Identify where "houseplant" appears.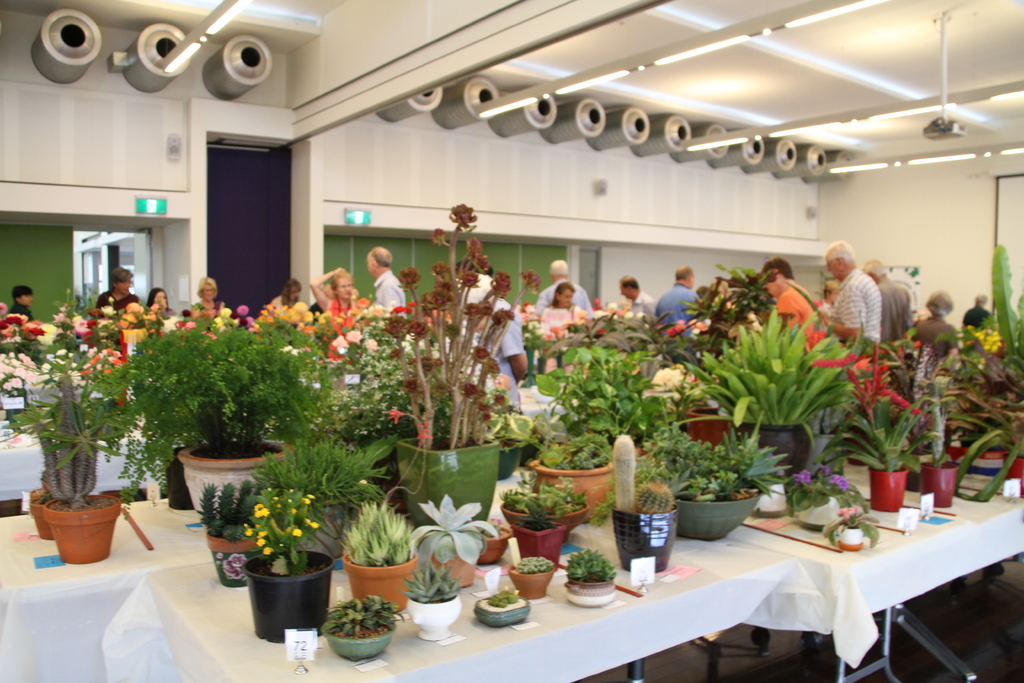
Appears at x1=893 y1=357 x2=1010 y2=509.
